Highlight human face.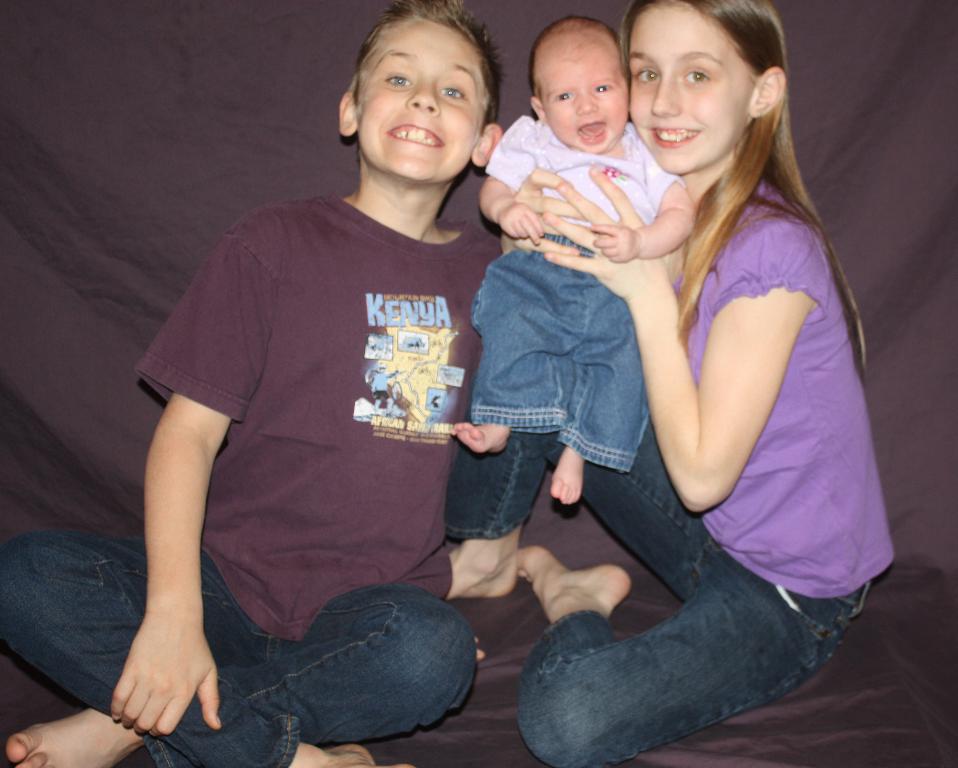
Highlighted region: <bbox>629, 4, 758, 176</bbox>.
